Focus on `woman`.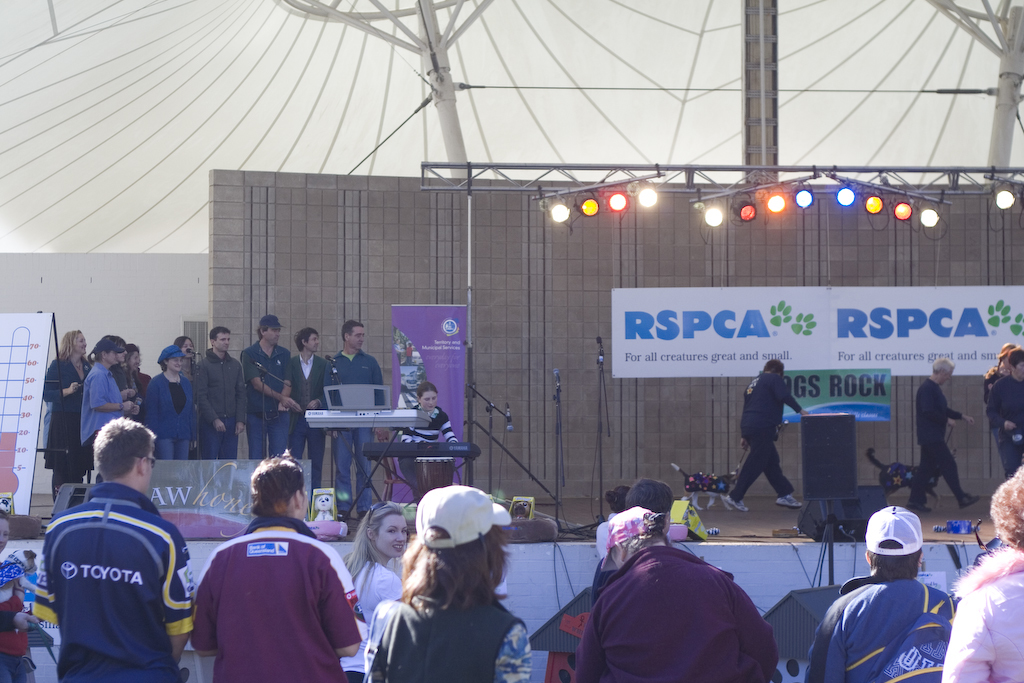
Focused at detection(359, 491, 534, 675).
